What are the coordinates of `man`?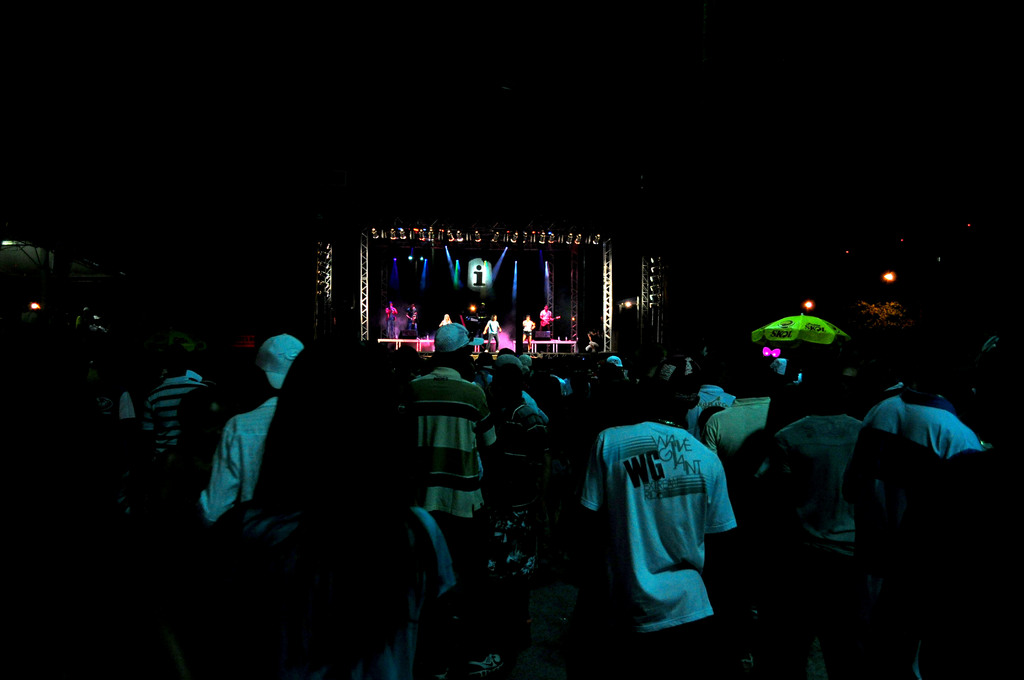
[406, 321, 497, 655].
